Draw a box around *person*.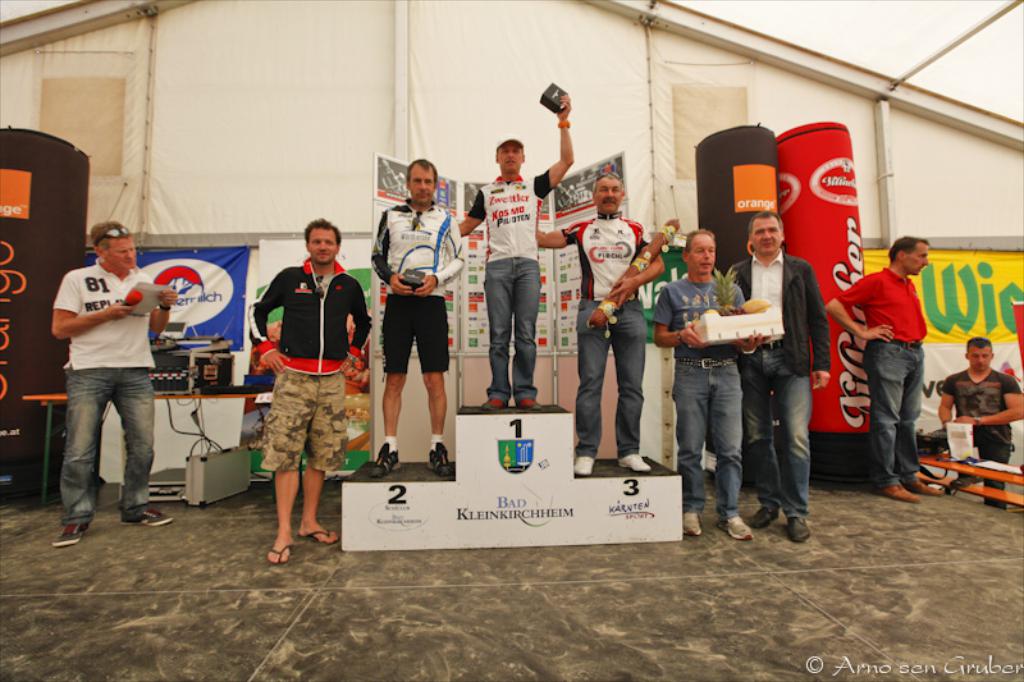
247/219/374/564.
